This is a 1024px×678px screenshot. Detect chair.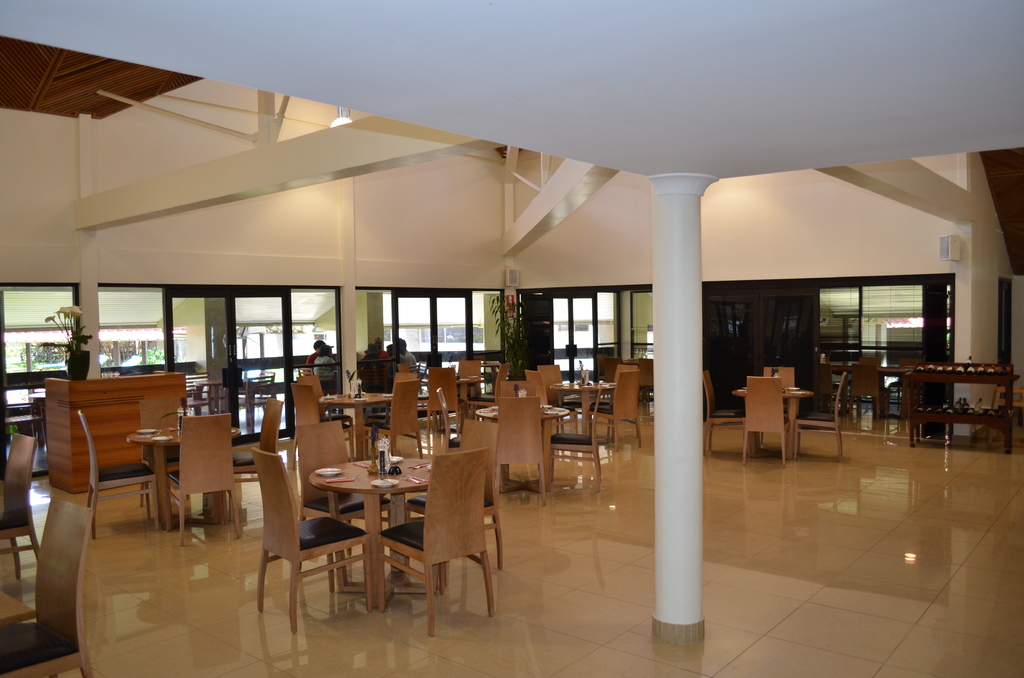
x1=291, y1=383, x2=356, y2=456.
